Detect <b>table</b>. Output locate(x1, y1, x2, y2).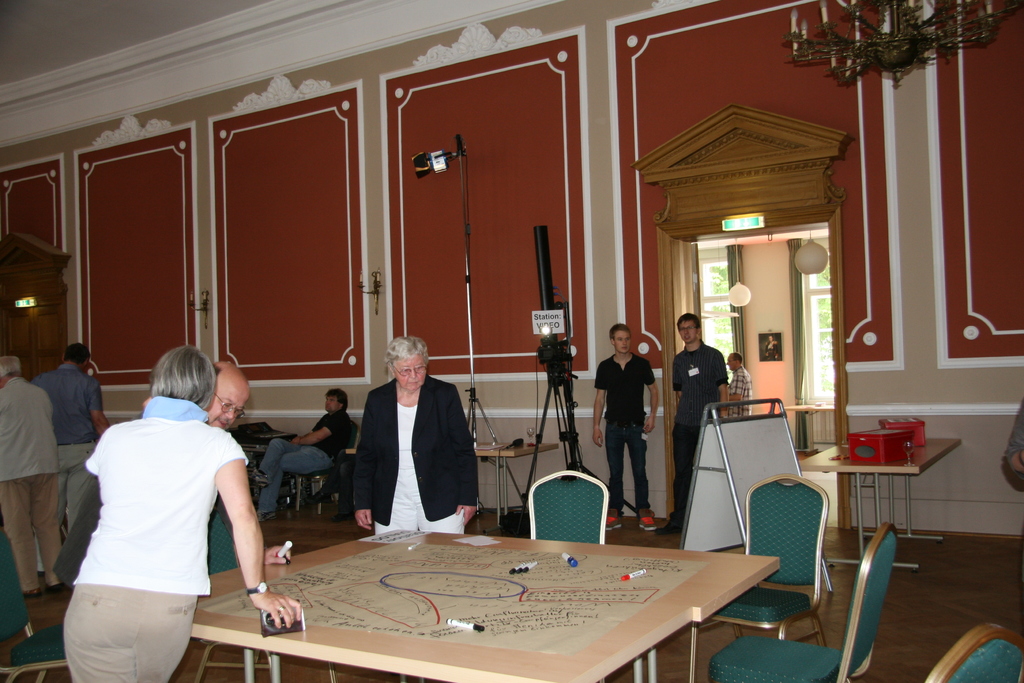
locate(792, 440, 959, 563).
